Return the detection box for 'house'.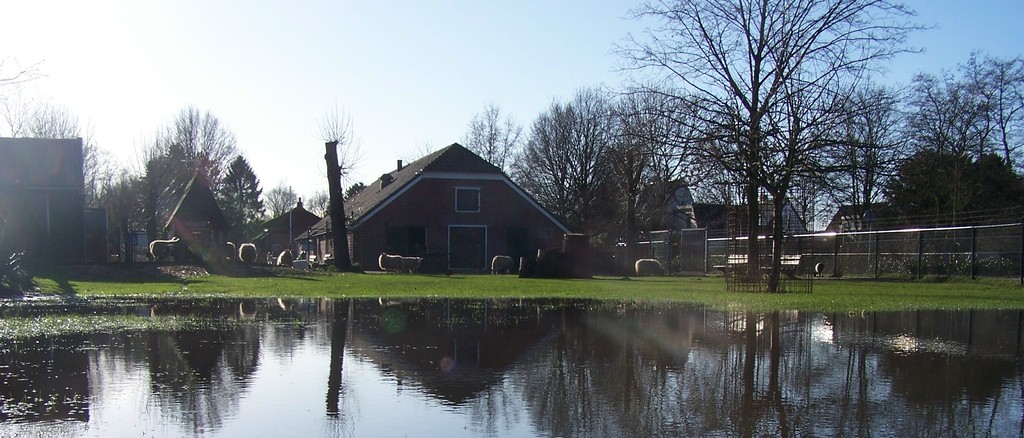
x1=594 y1=177 x2=705 y2=277.
